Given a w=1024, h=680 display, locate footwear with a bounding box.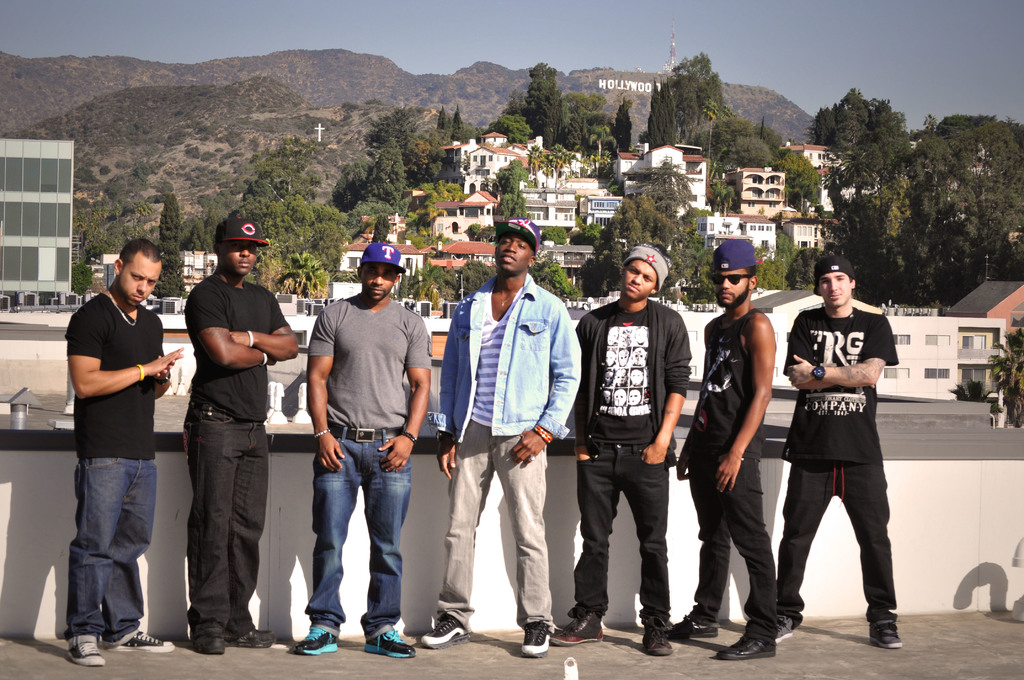
Located: bbox(189, 631, 229, 656).
